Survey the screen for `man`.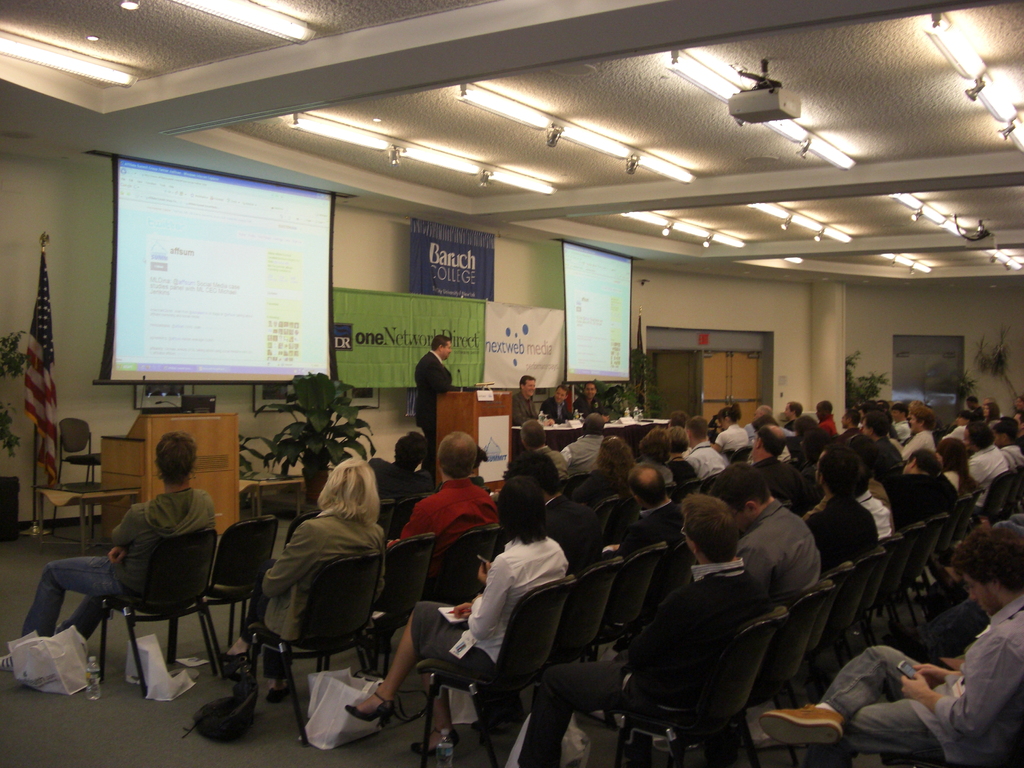
Survey found: locate(737, 458, 831, 623).
